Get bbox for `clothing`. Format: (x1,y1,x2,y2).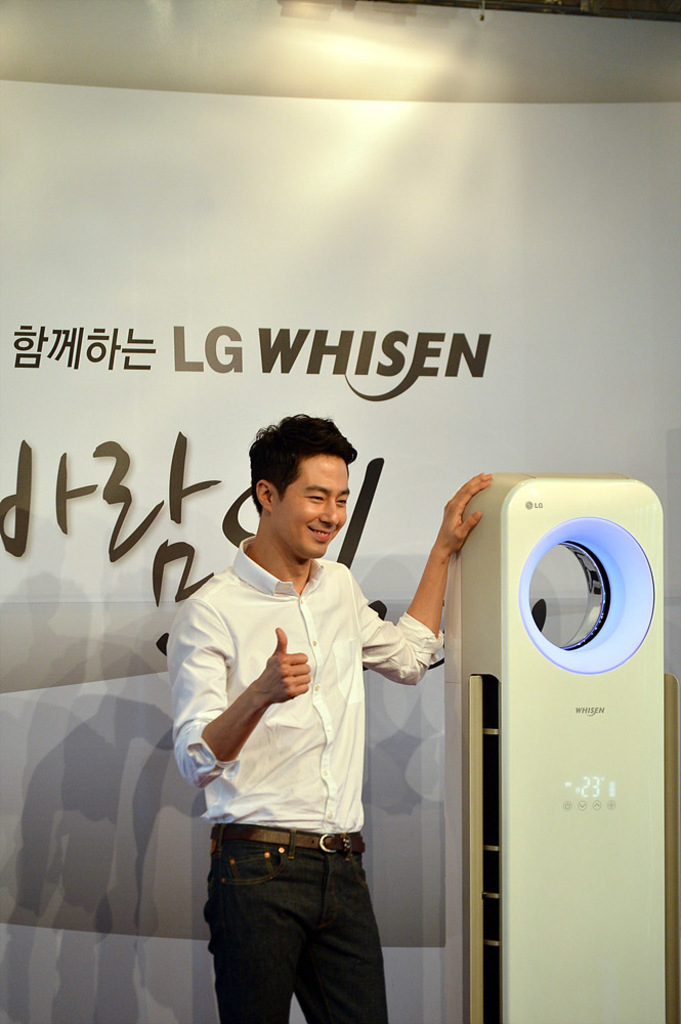
(178,500,424,991).
